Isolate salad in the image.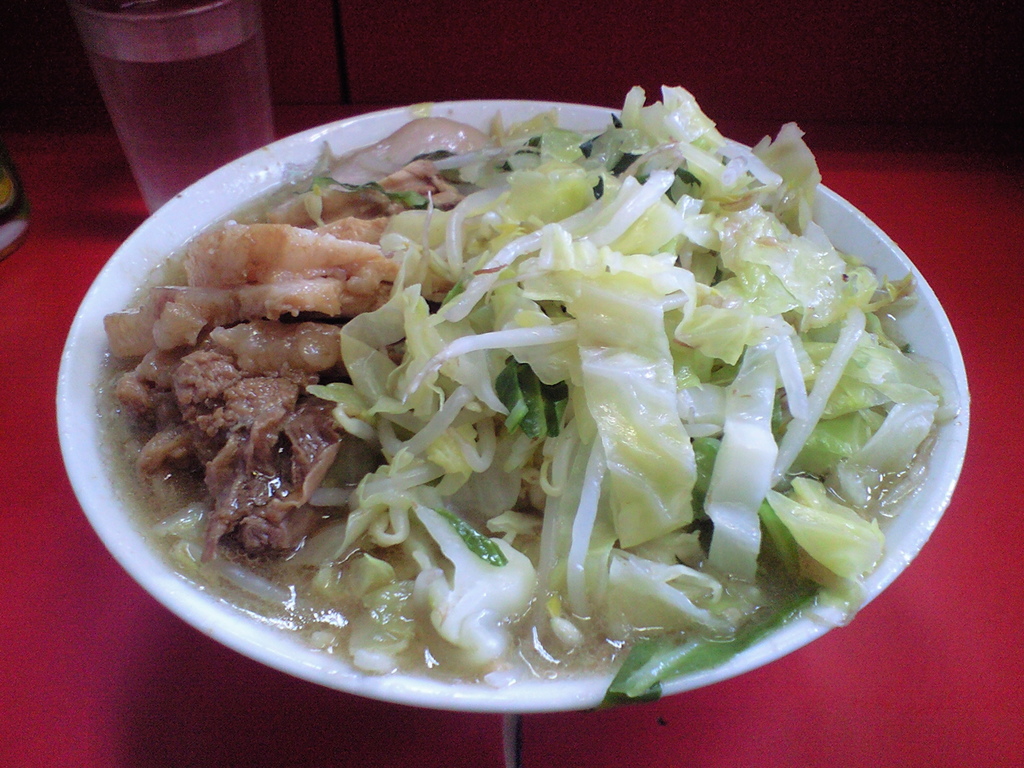
Isolated region: x1=100 y1=81 x2=964 y2=723.
